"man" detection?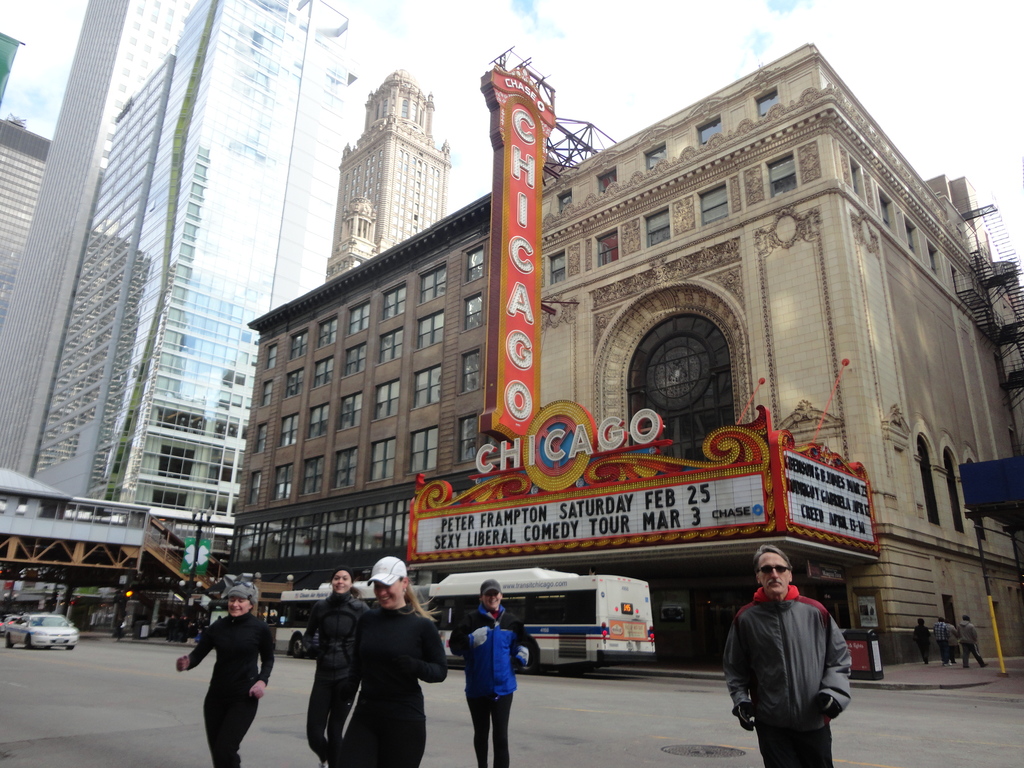
(left=723, top=540, right=857, bottom=767)
